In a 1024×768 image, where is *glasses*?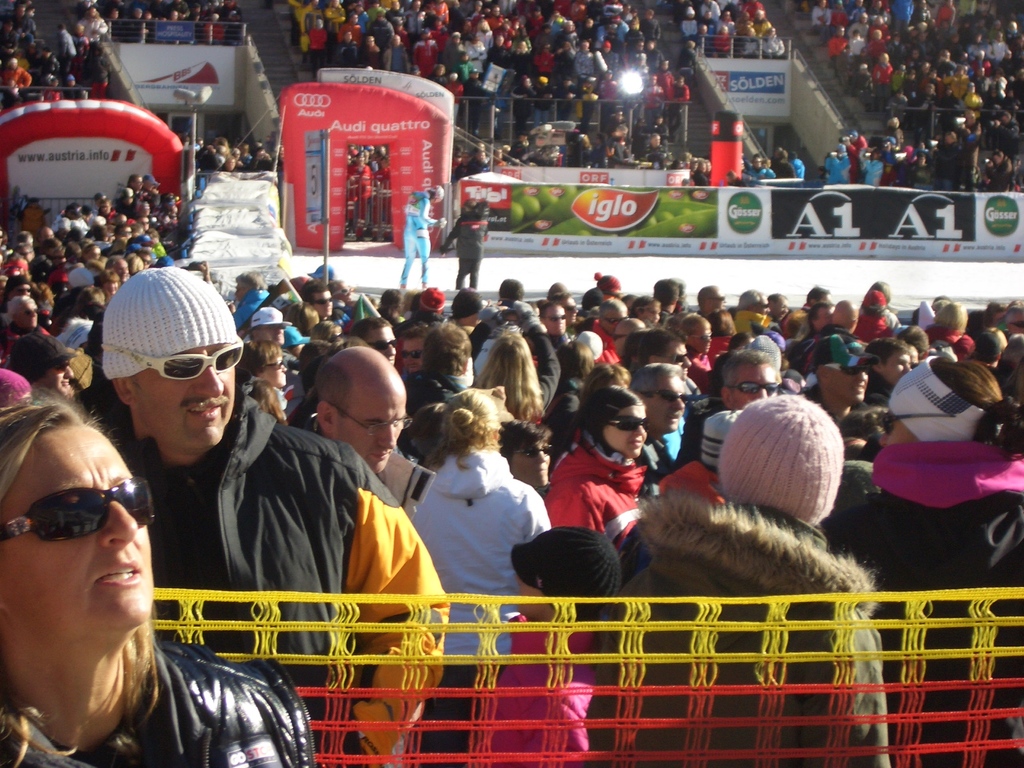
bbox=[0, 477, 156, 542].
